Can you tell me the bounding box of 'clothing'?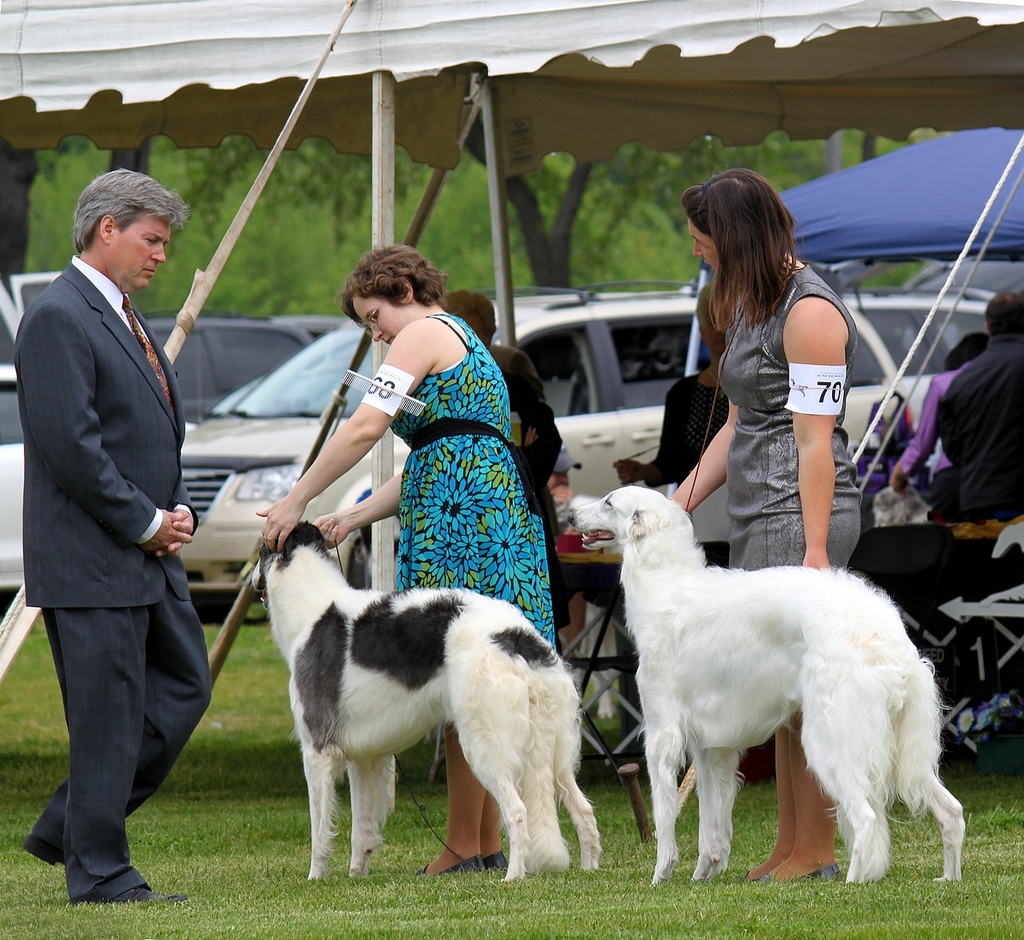
box=[385, 305, 570, 658].
